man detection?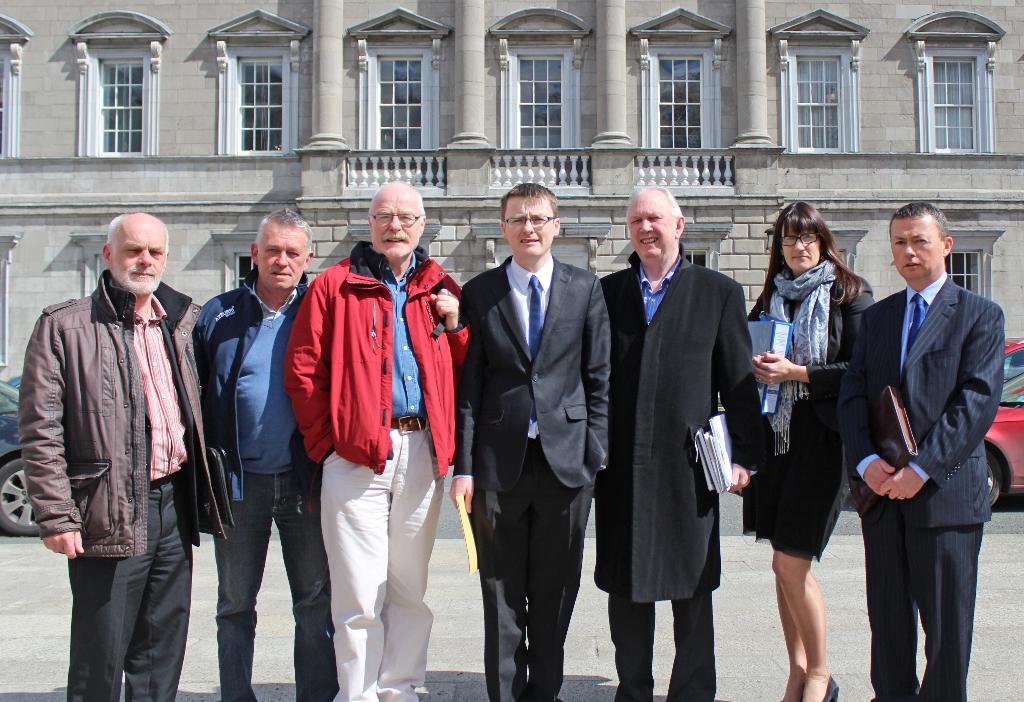
x1=454 y1=183 x2=614 y2=701
